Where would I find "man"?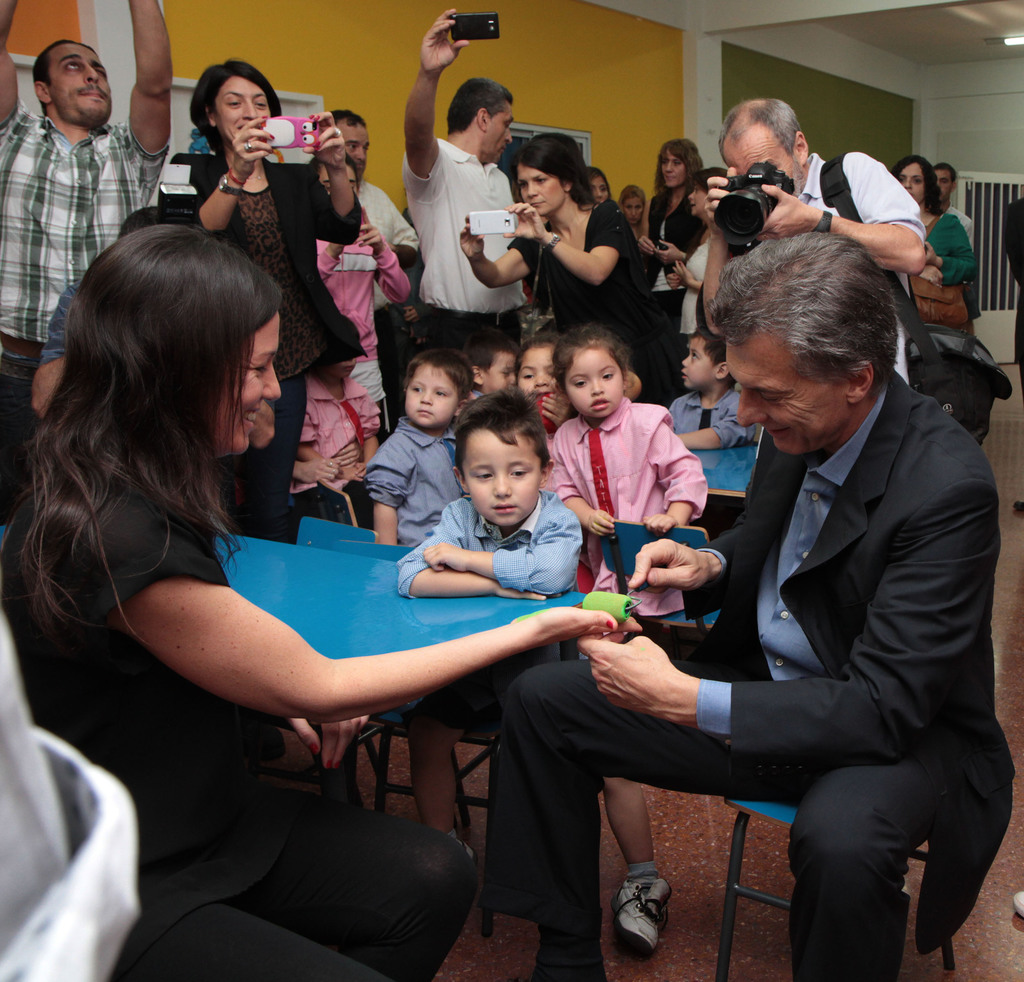
At (x1=0, y1=0, x2=185, y2=552).
